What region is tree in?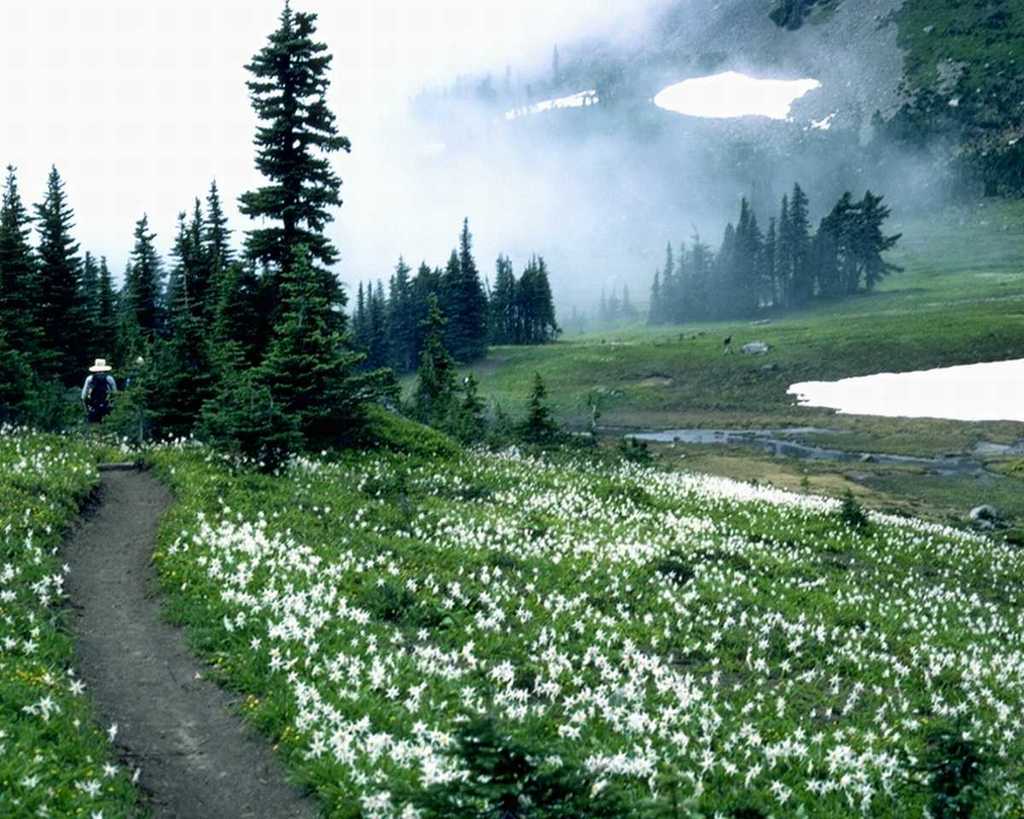
bbox=[82, 251, 125, 374].
